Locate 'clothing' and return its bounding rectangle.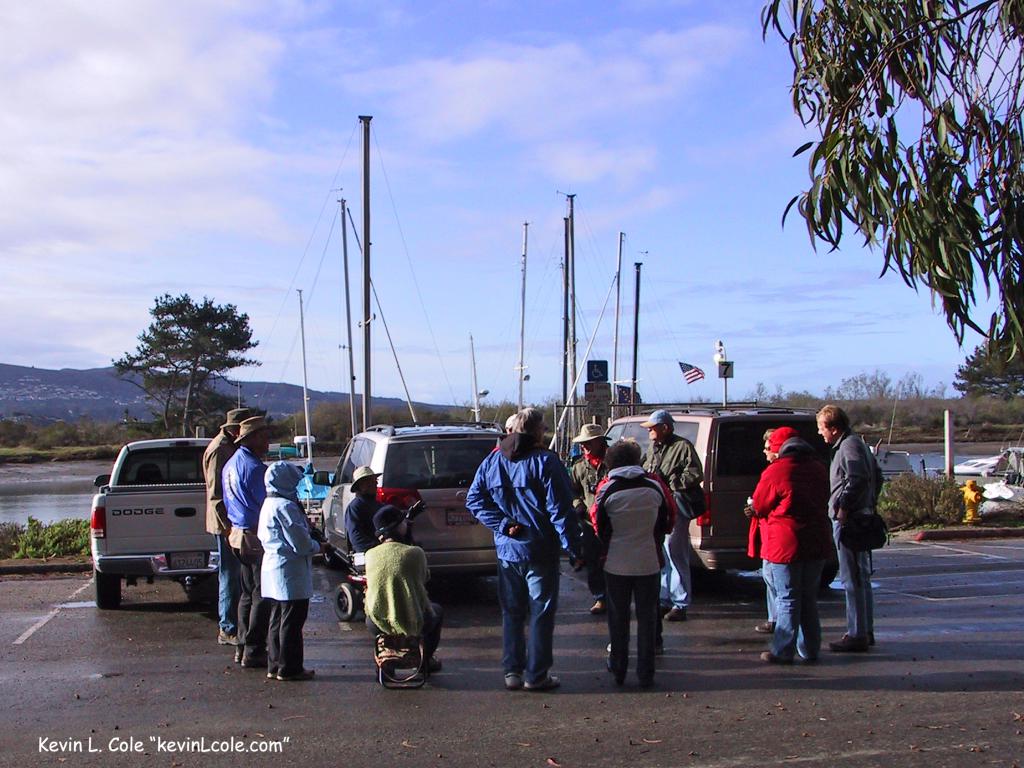
bbox(644, 433, 708, 593).
